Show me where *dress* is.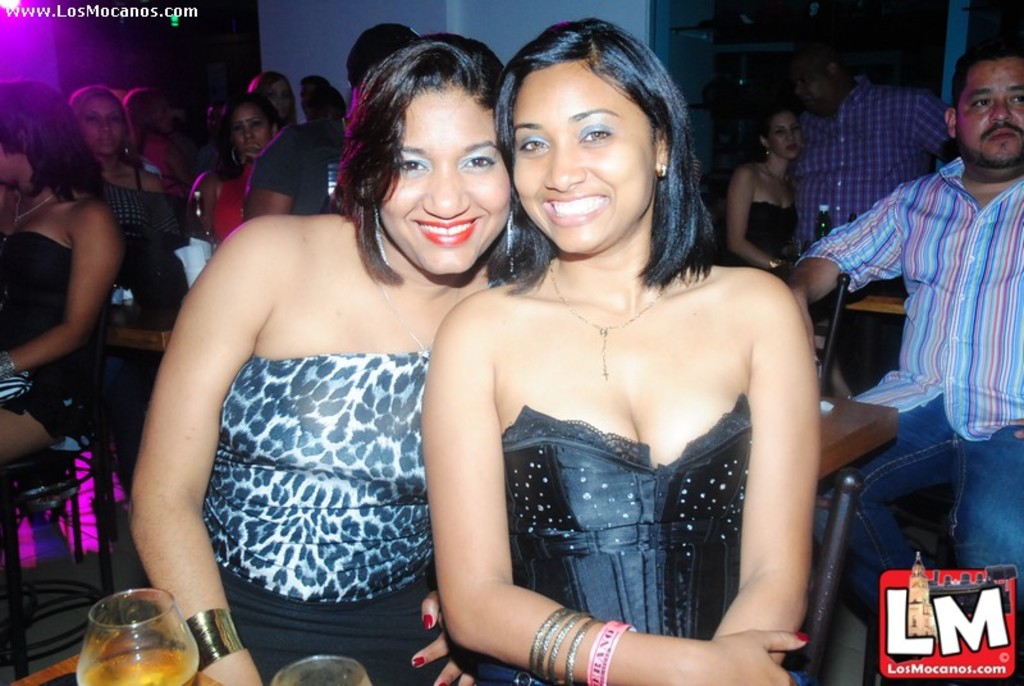
*dress* is at 443, 261, 810, 660.
